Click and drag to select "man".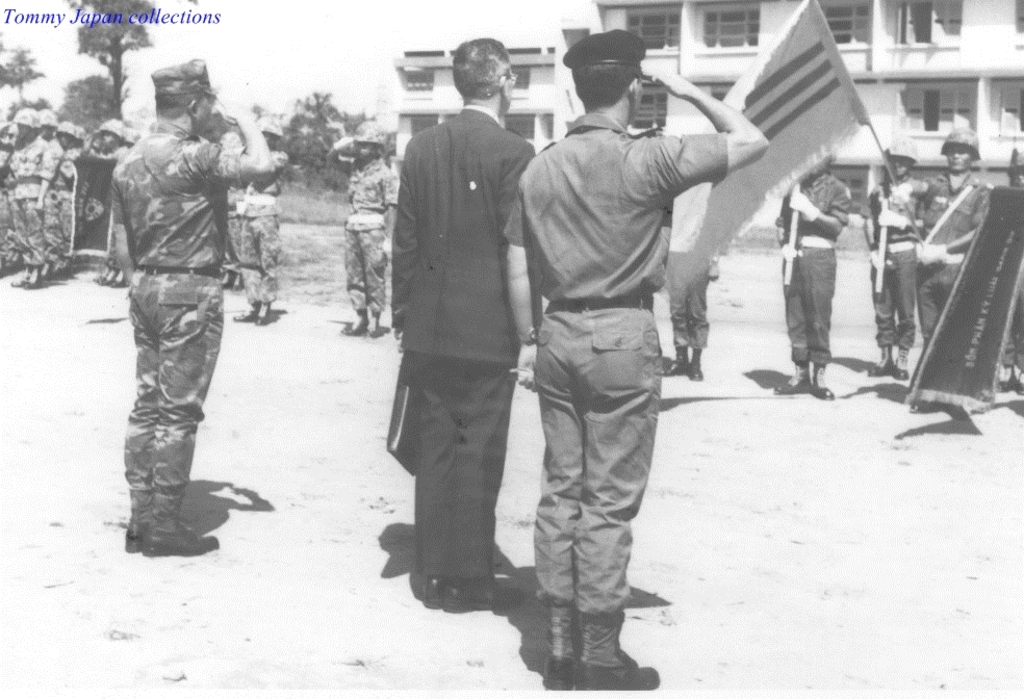
Selection: <box>662,242,728,382</box>.
